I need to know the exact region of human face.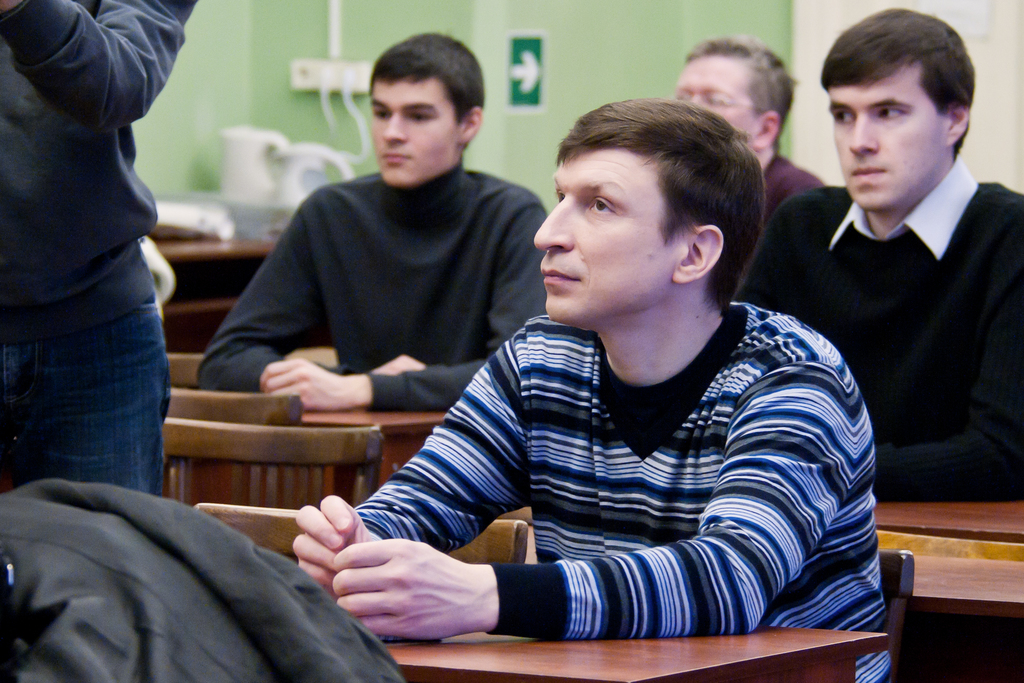
Region: (678, 60, 758, 142).
